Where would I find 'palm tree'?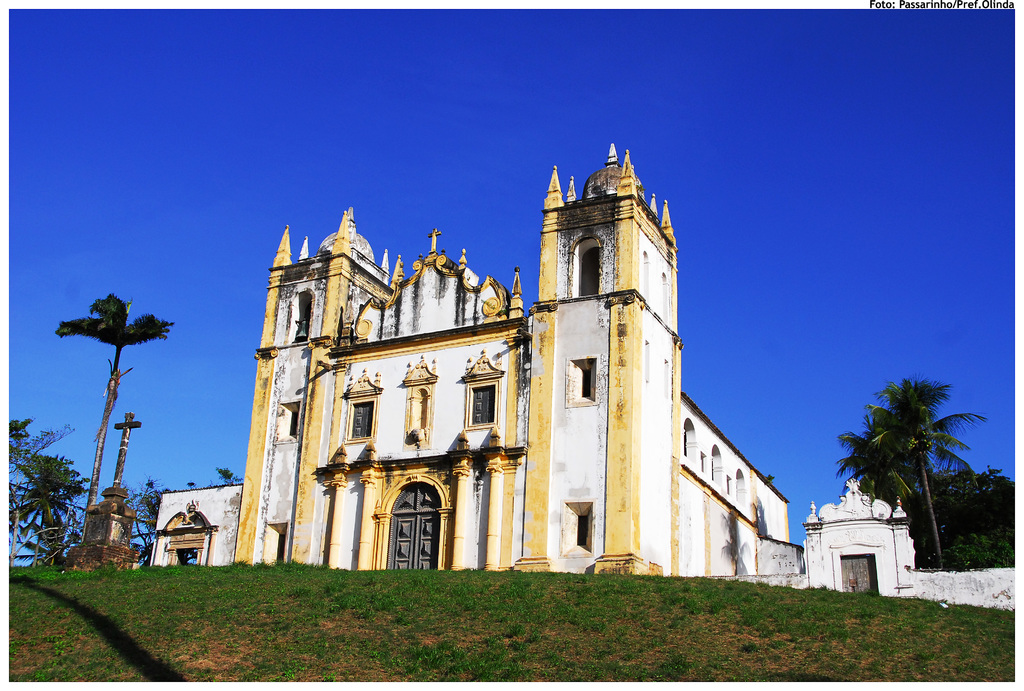
At locate(821, 393, 975, 612).
